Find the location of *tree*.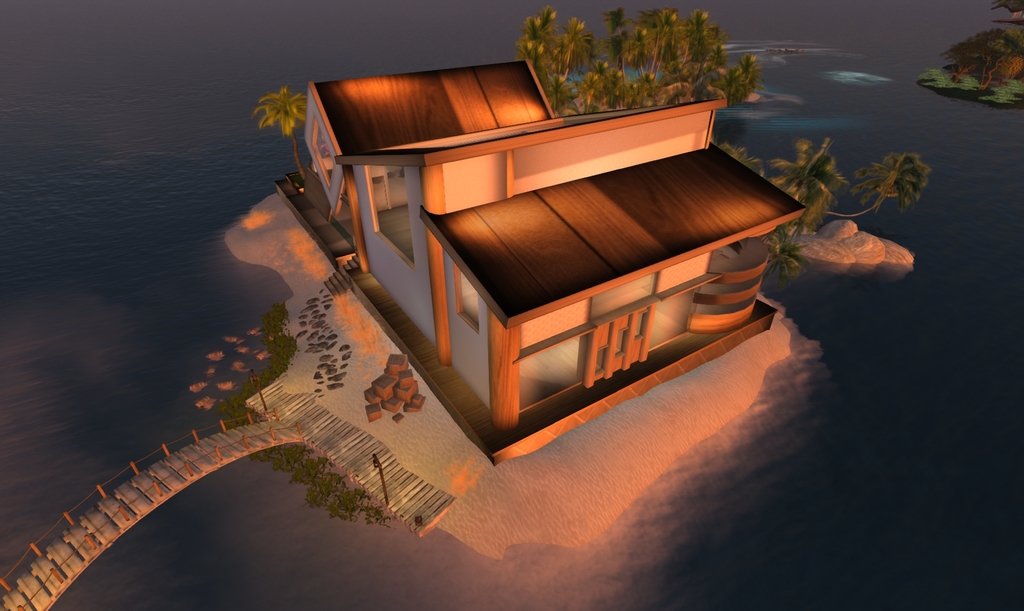
Location: x1=496, y1=15, x2=781, y2=98.
